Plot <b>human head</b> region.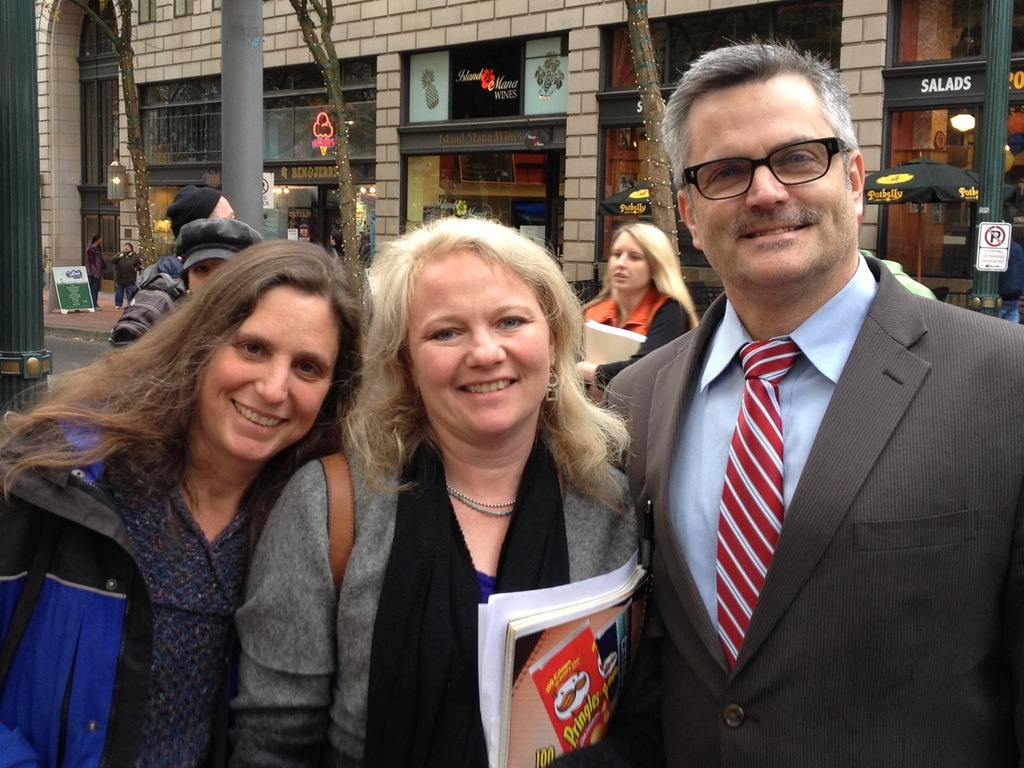
Plotted at [601,223,678,301].
